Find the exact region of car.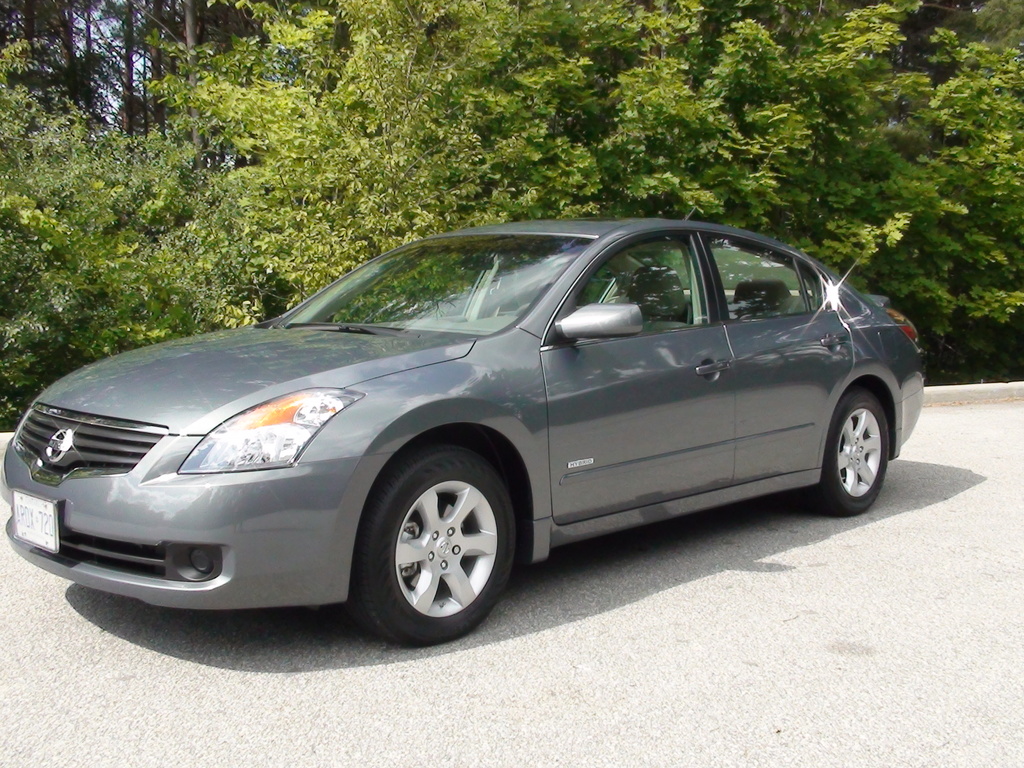
Exact region: box(0, 202, 928, 651).
